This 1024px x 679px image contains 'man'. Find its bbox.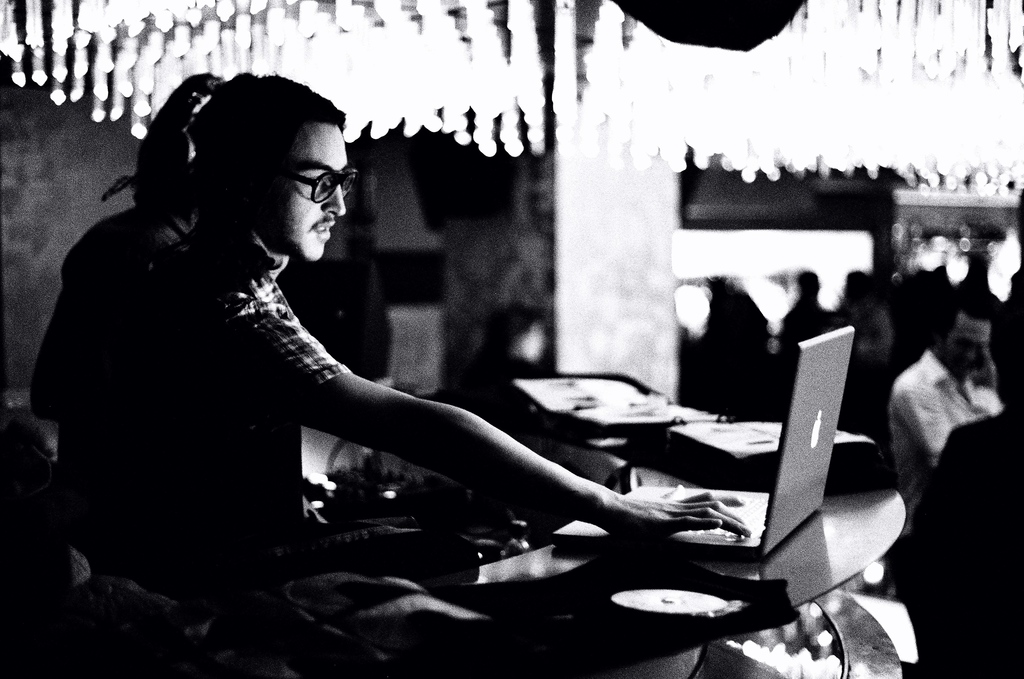
locate(888, 297, 998, 542).
